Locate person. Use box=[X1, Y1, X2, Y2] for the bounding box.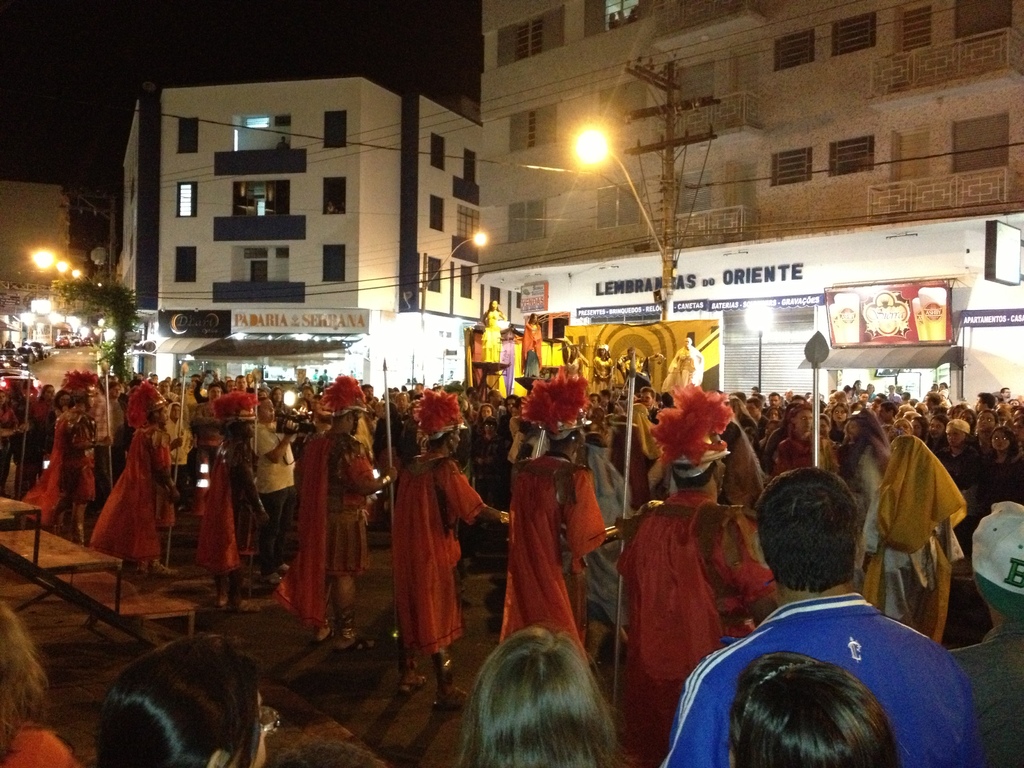
box=[378, 387, 394, 406].
